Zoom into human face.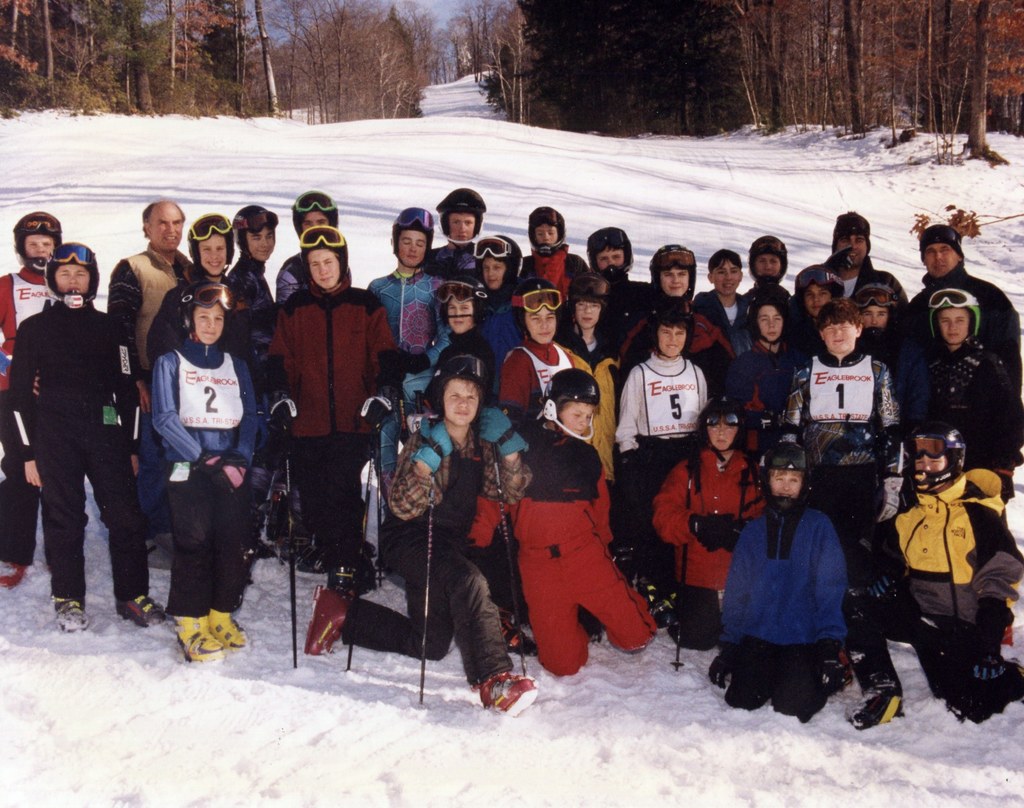
Zoom target: <bbox>660, 320, 684, 359</bbox>.
